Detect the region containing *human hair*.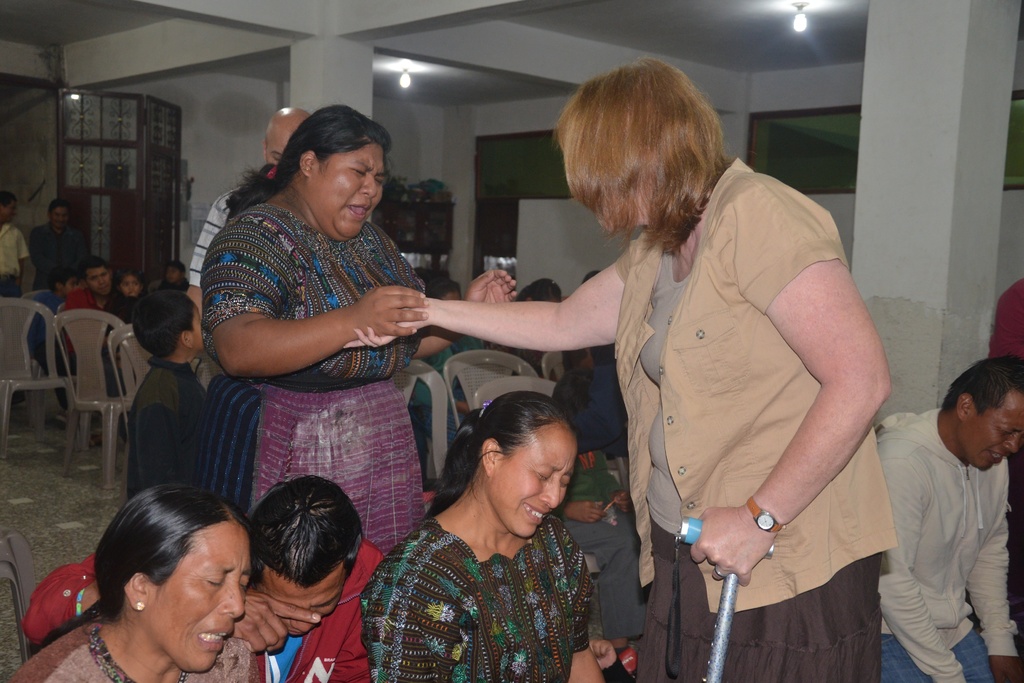
l=428, t=278, r=461, b=304.
